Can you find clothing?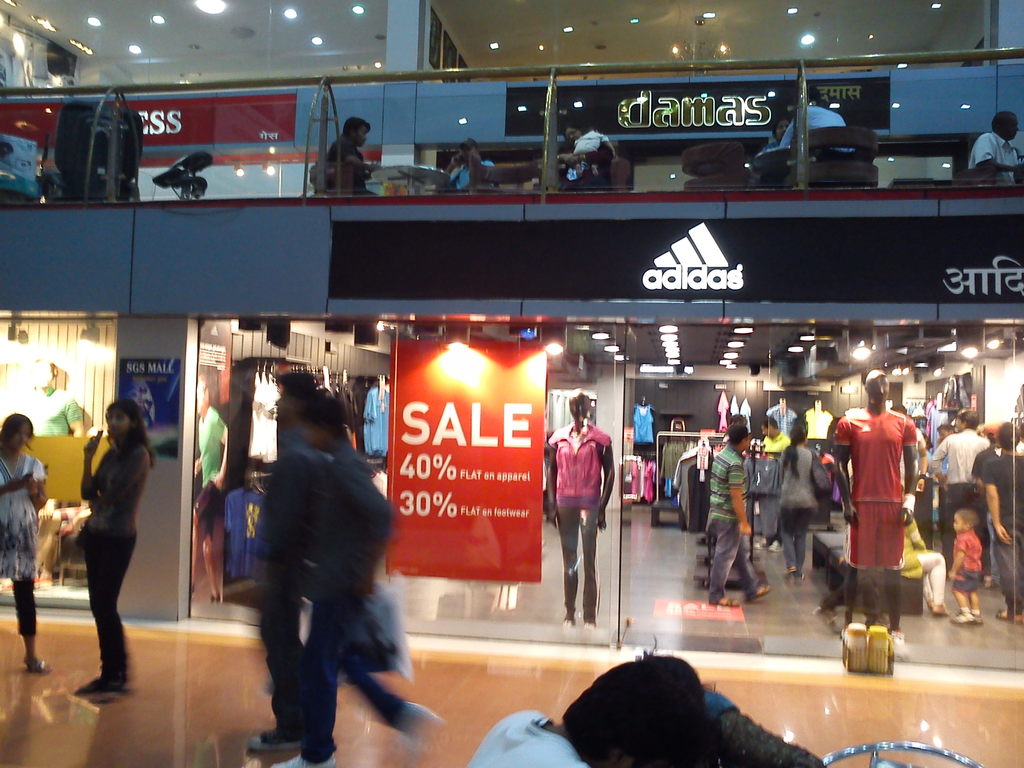
Yes, bounding box: (x1=823, y1=408, x2=930, y2=575).
